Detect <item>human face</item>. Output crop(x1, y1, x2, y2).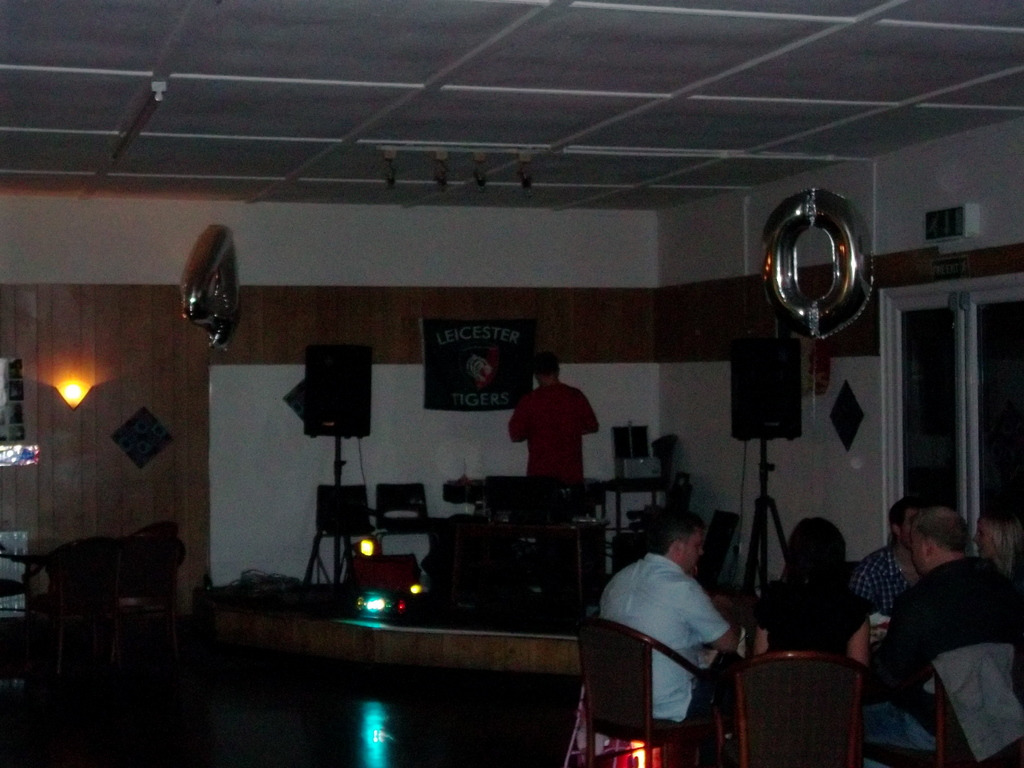
crop(973, 523, 996, 560).
